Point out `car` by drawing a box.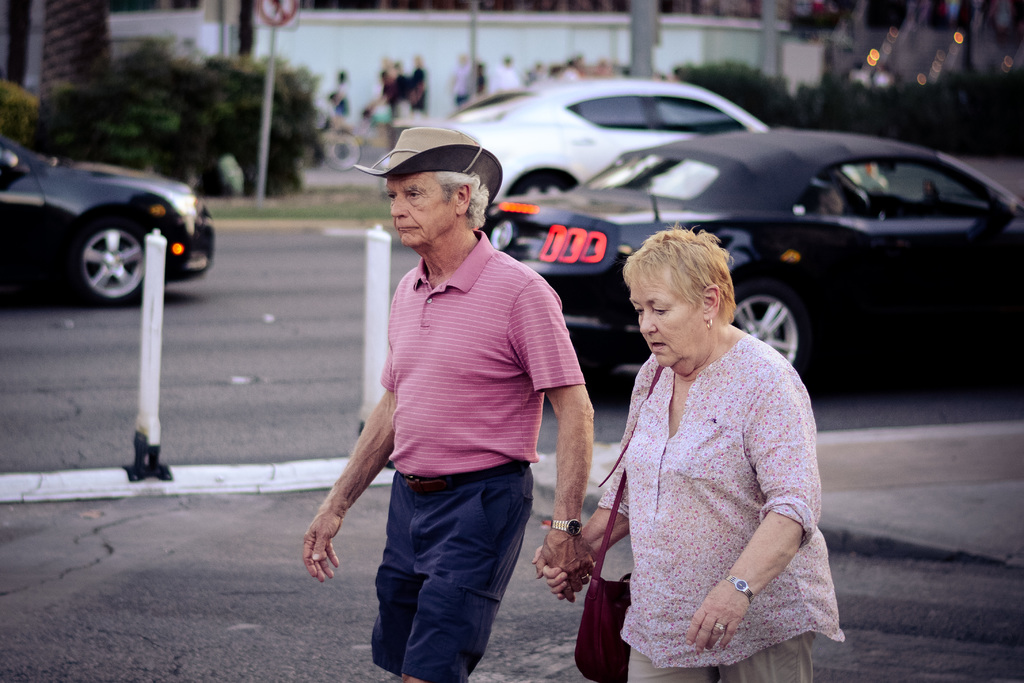
0, 122, 209, 317.
